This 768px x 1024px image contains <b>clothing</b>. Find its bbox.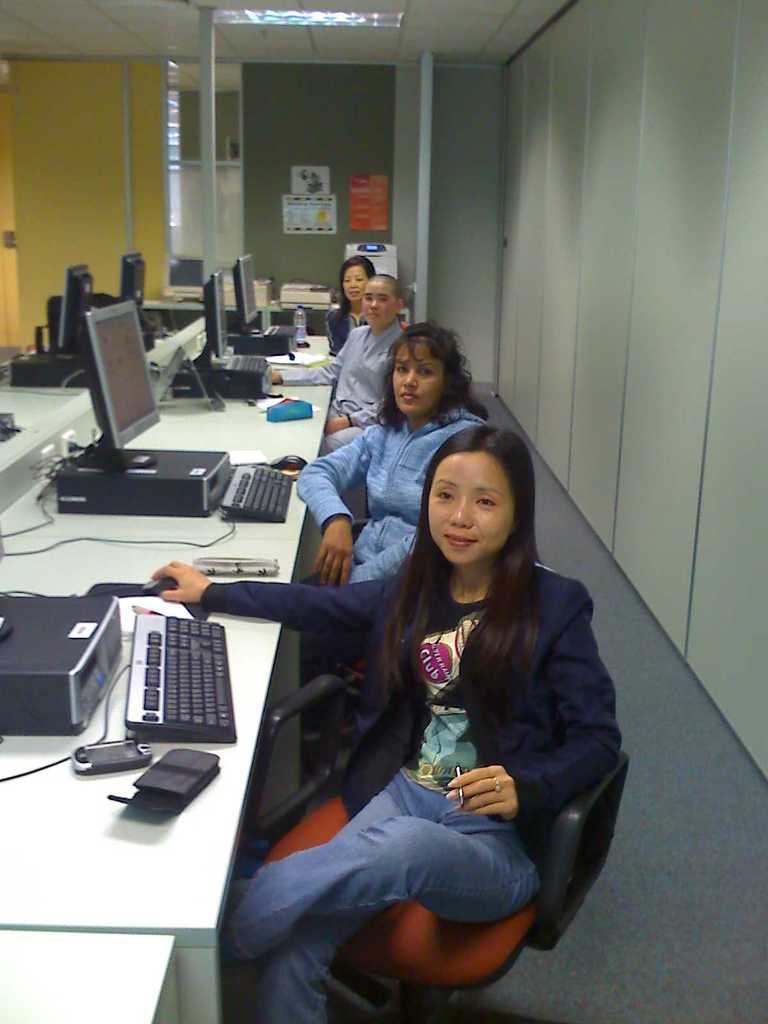
237:573:592:975.
